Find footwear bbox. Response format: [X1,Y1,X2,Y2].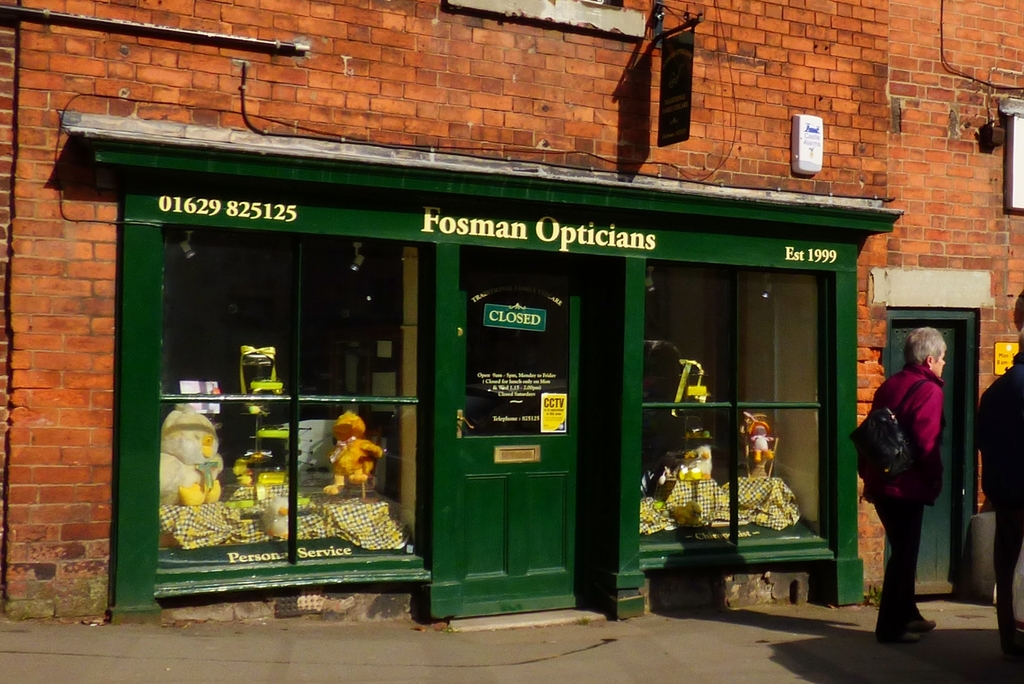
[1002,619,1023,648].
